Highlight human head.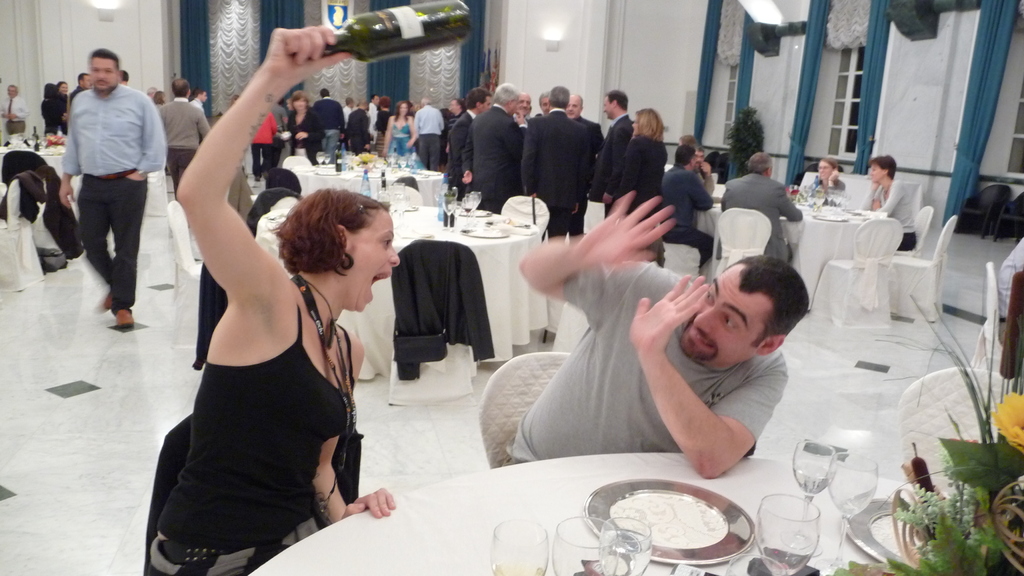
Highlighted region: bbox=(538, 93, 550, 113).
